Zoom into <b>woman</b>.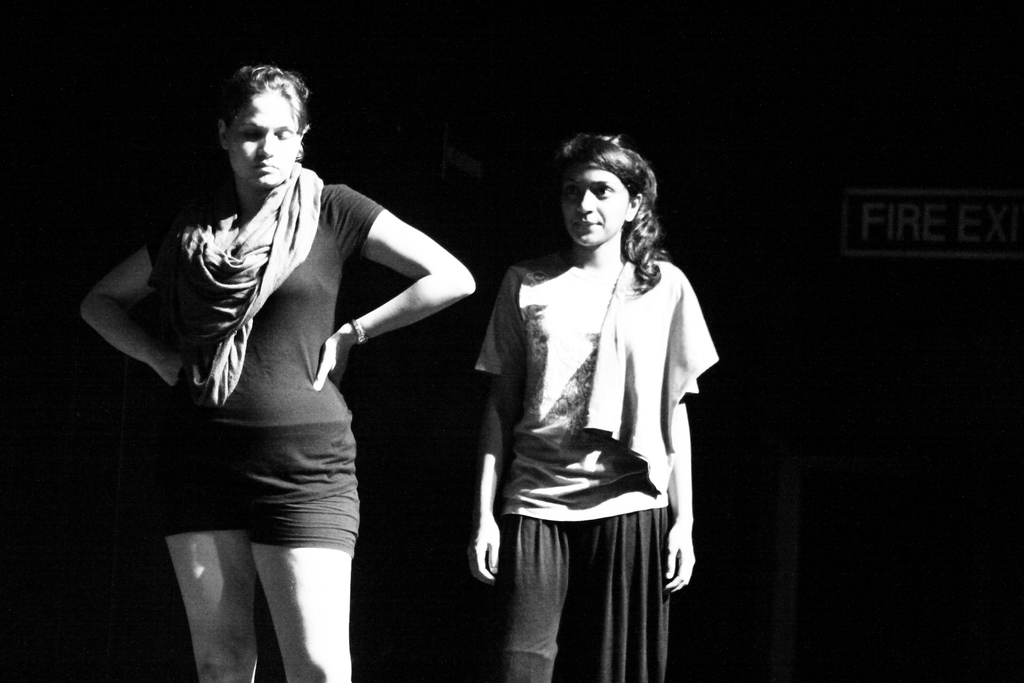
Zoom target: (449, 123, 724, 671).
